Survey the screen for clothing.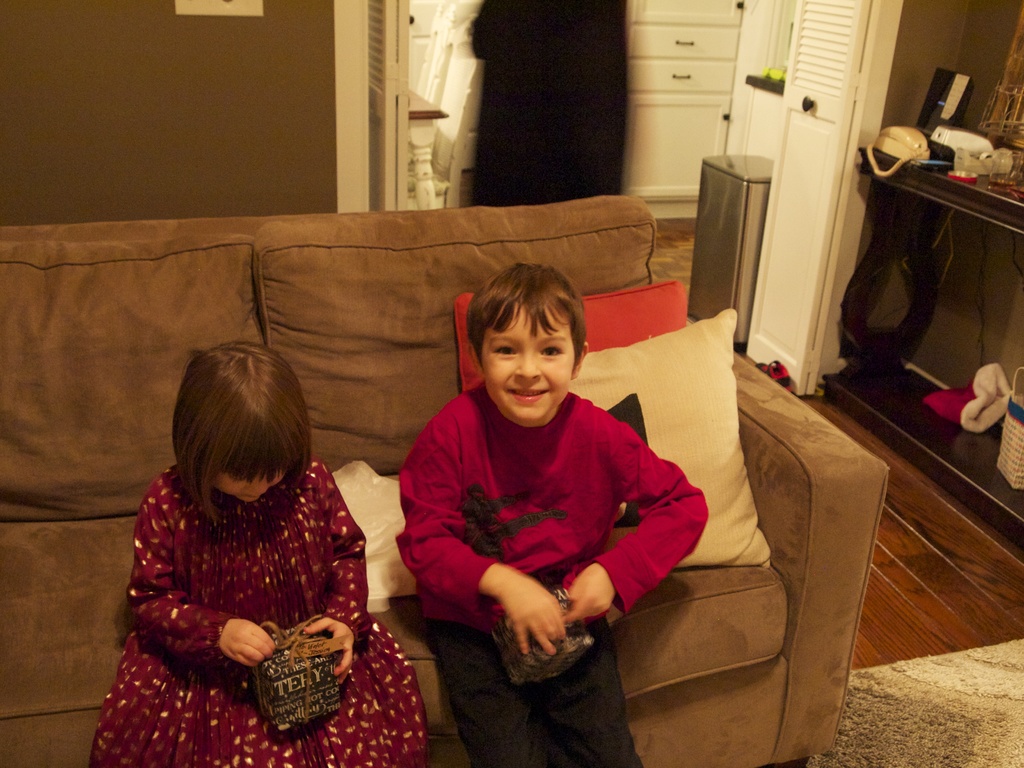
Survey found: (x1=397, y1=375, x2=706, y2=767).
